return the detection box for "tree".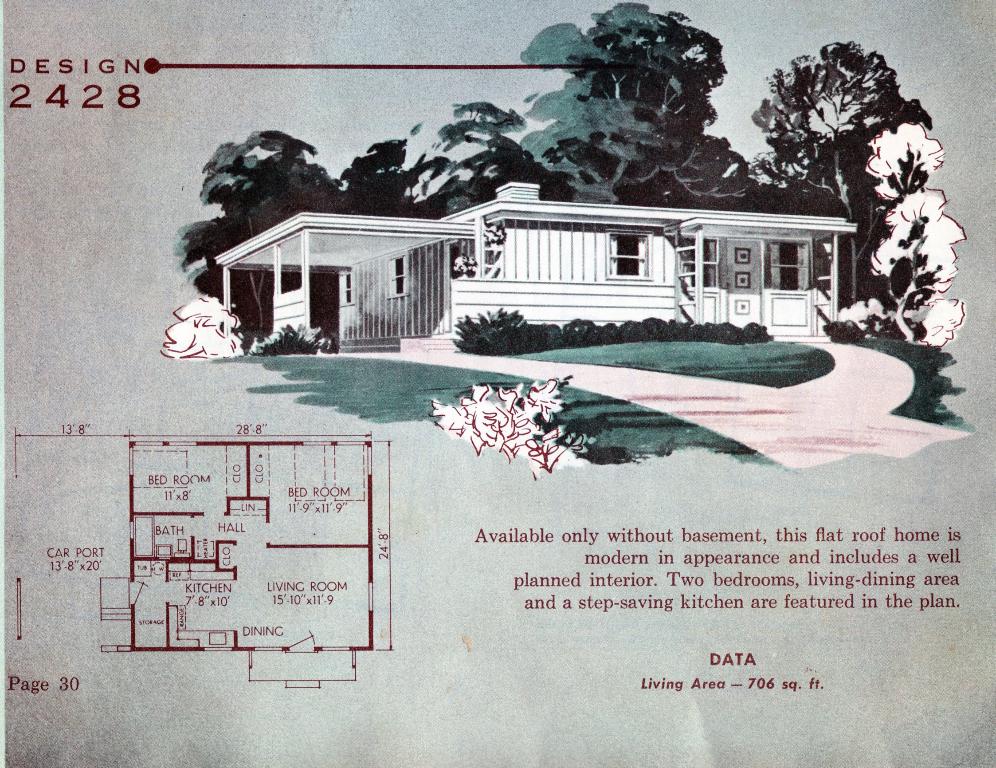
bbox(197, 128, 337, 237).
